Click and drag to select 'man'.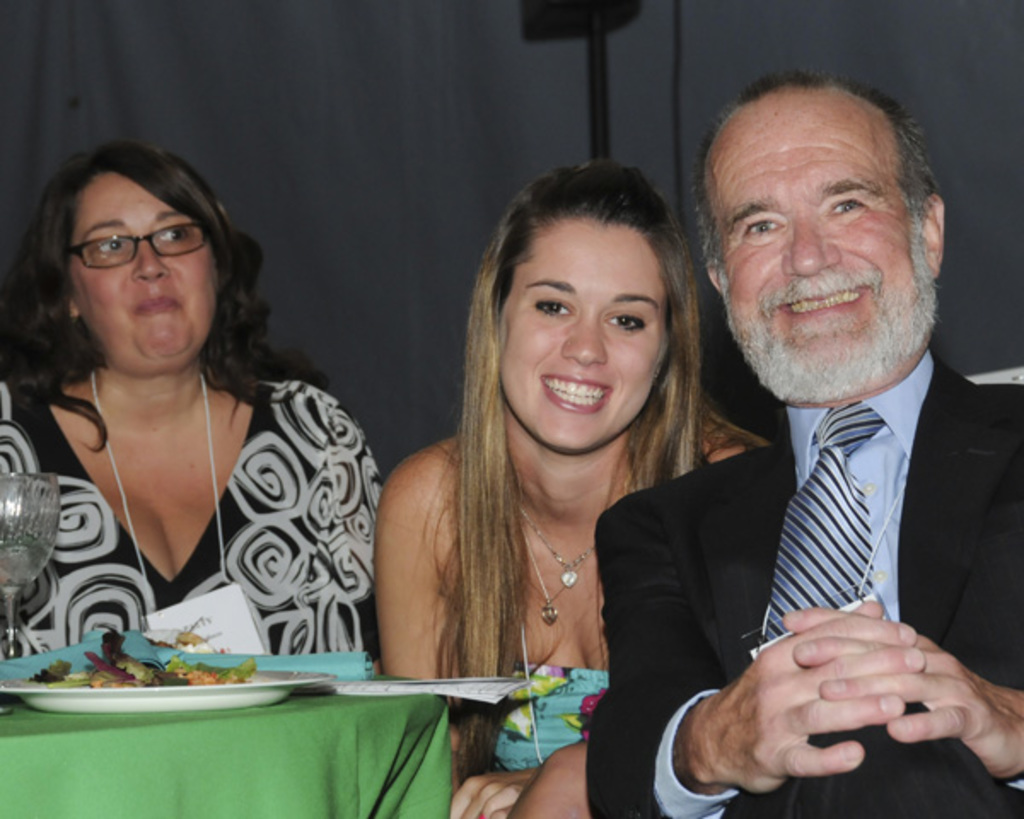
Selection: 584 70 1022 817.
